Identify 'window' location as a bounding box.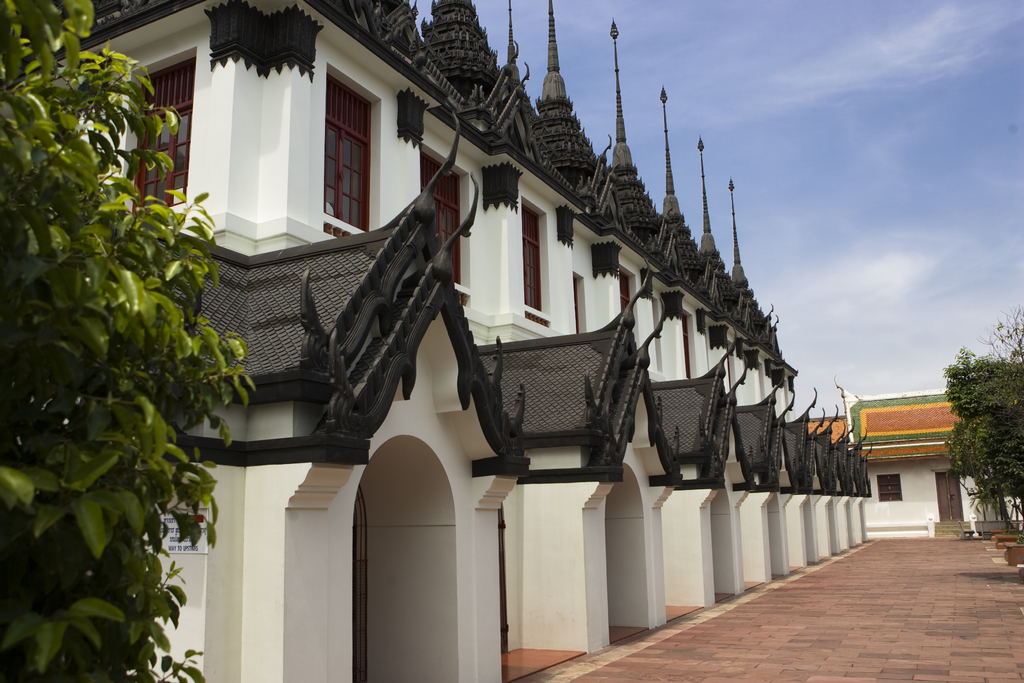
[x1=679, y1=309, x2=692, y2=386].
